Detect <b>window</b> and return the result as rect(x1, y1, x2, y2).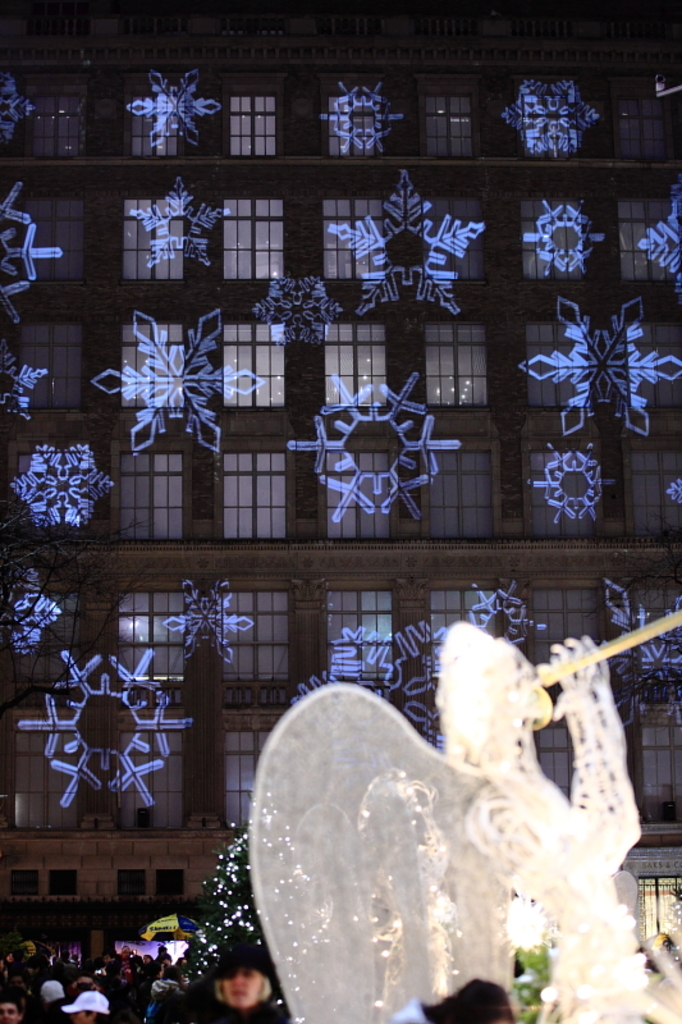
rect(526, 698, 576, 800).
